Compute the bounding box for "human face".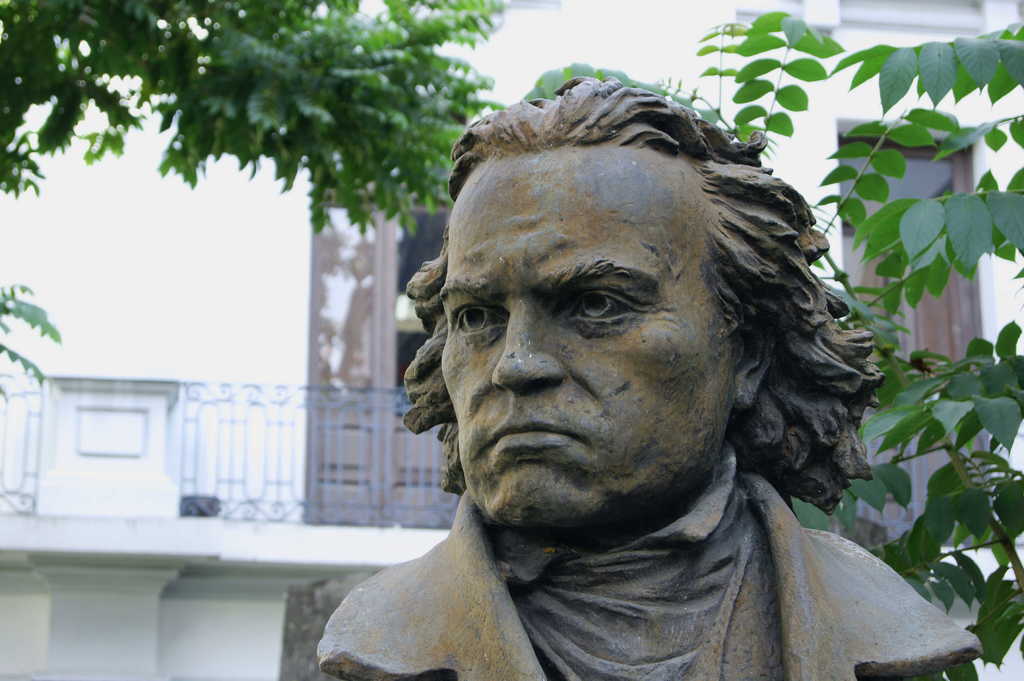
locate(438, 148, 734, 529).
